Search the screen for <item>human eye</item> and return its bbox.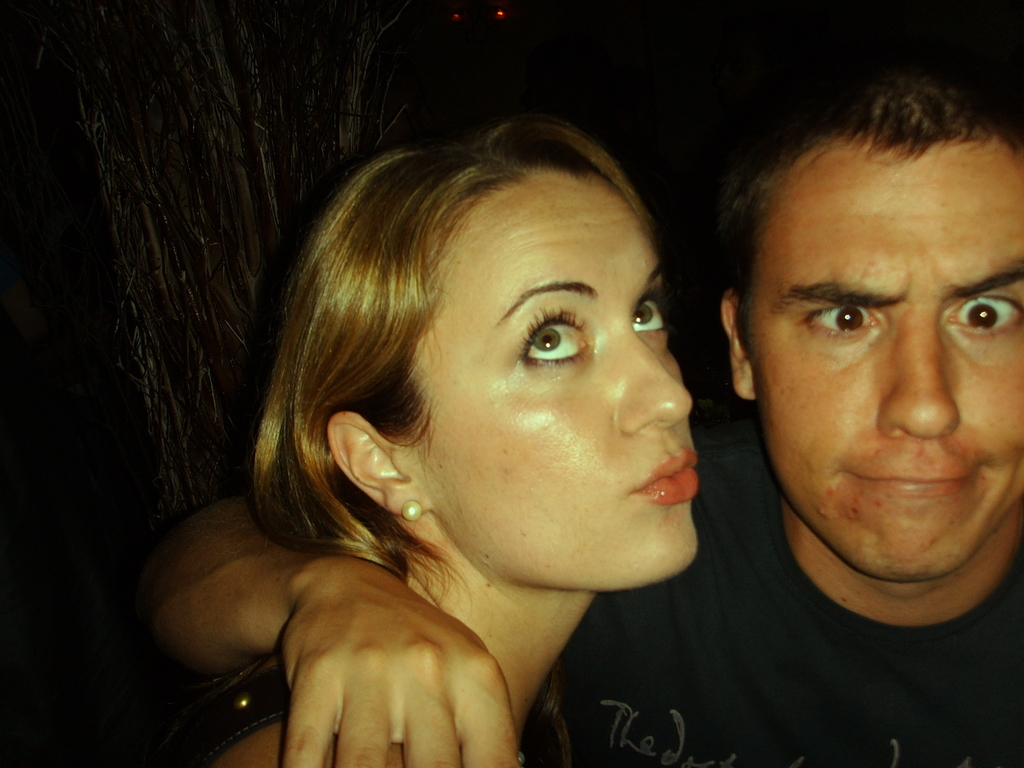
Found: (left=632, top=288, right=668, bottom=333).
